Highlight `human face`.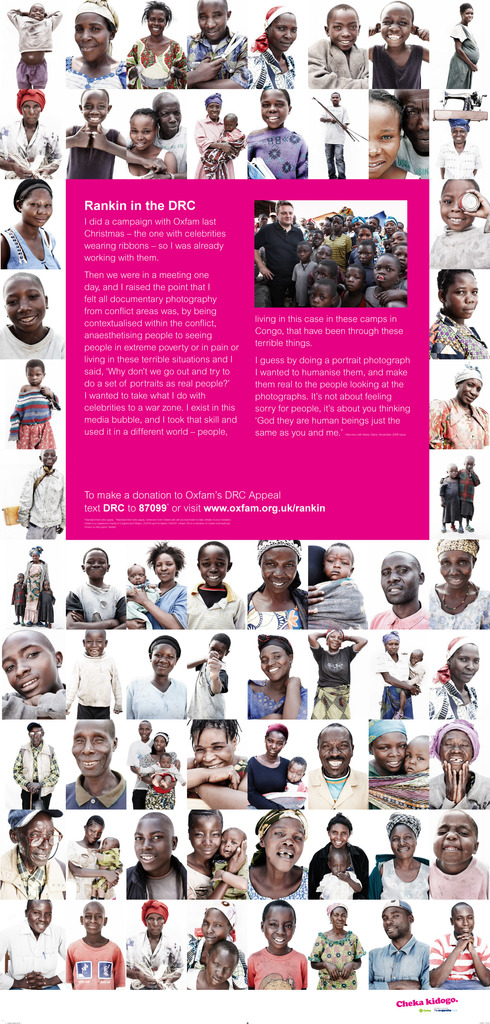
Highlighted region: rect(31, 552, 41, 559).
